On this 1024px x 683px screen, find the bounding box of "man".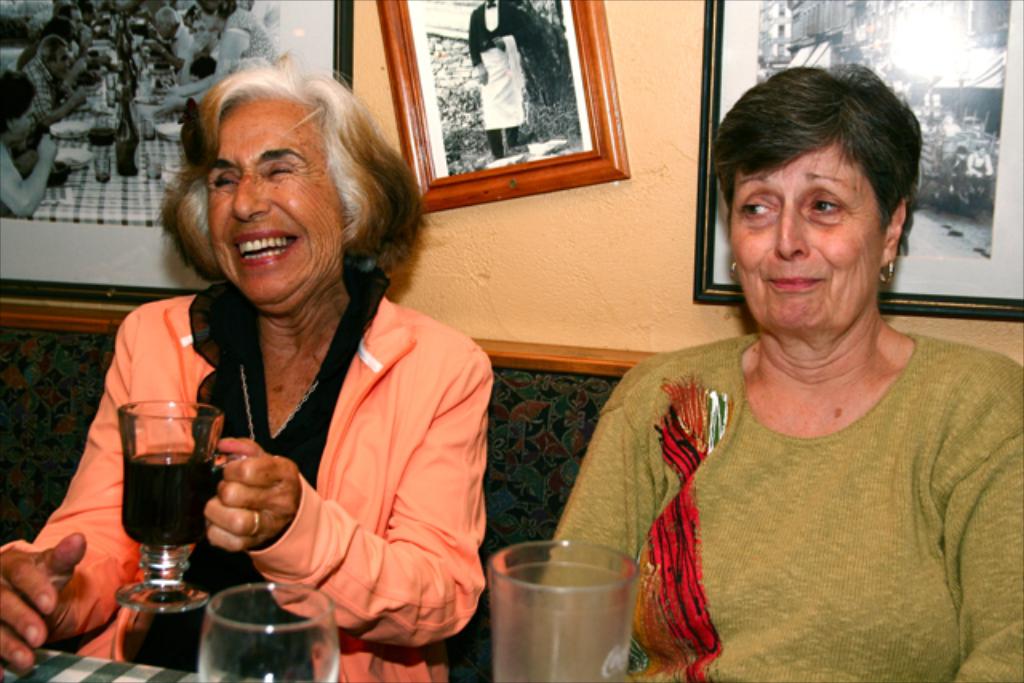
Bounding box: [16,38,88,115].
